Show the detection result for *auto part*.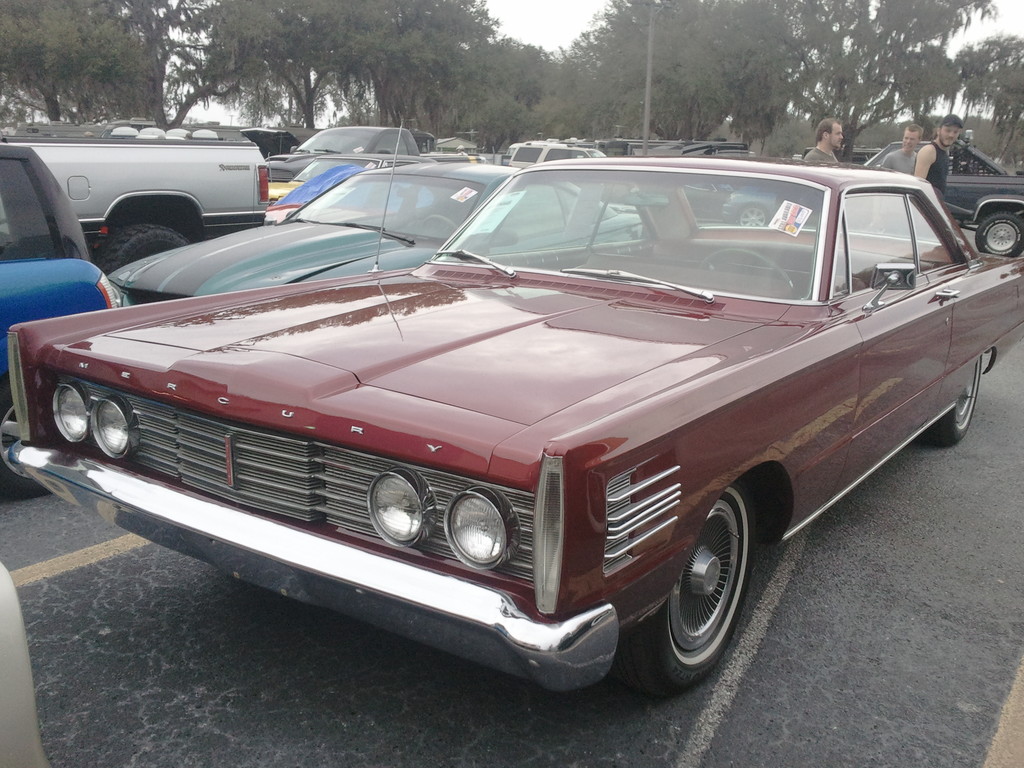
{"left": 699, "top": 245, "right": 801, "bottom": 290}.
